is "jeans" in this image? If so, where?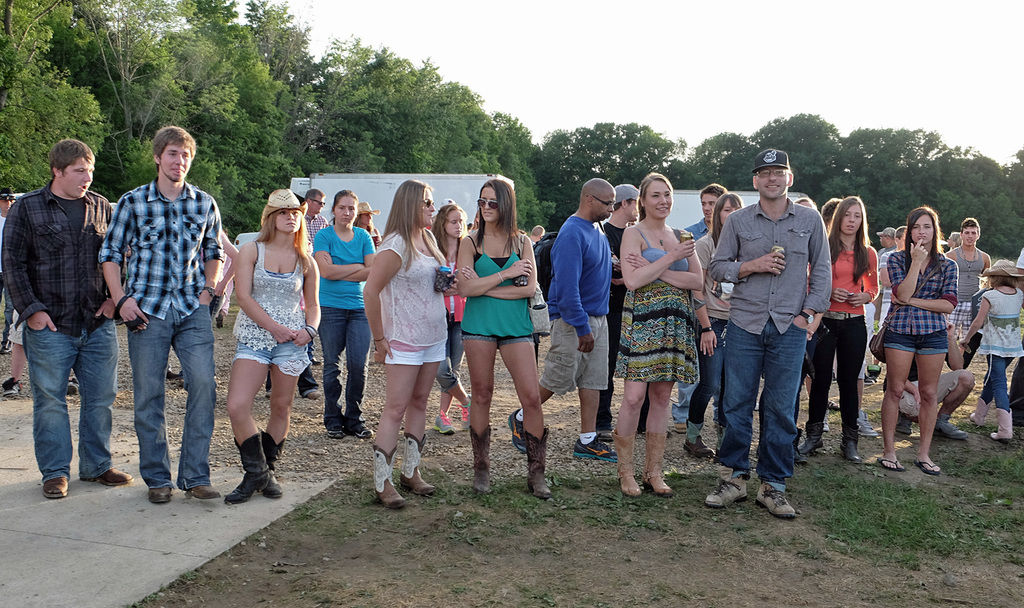
Yes, at (319, 304, 372, 435).
